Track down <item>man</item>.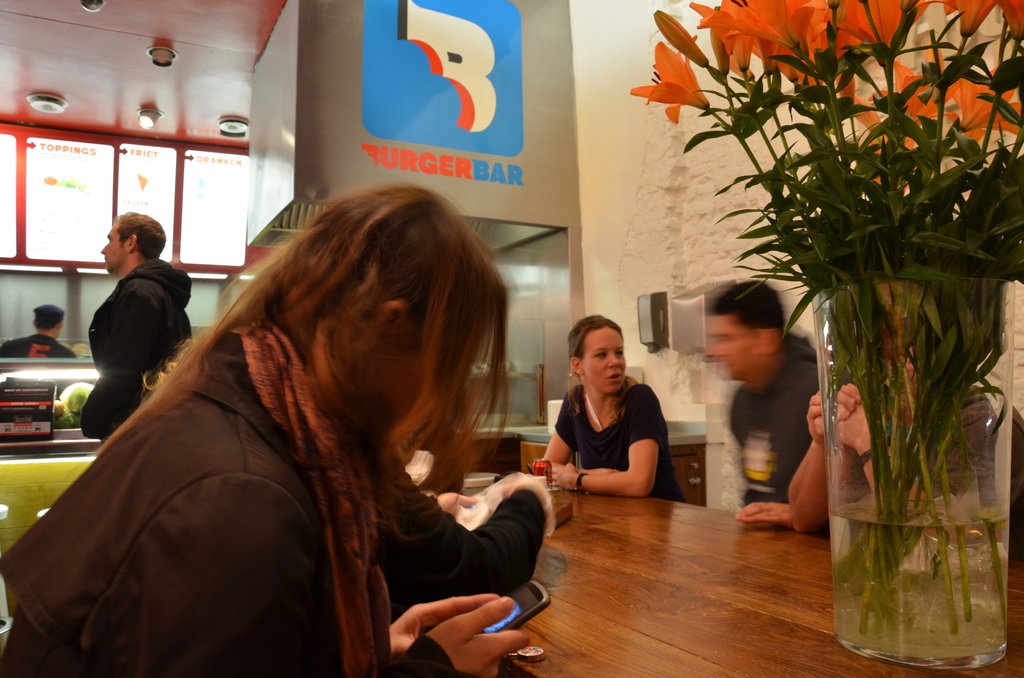
Tracked to <bbox>781, 281, 1023, 571</bbox>.
